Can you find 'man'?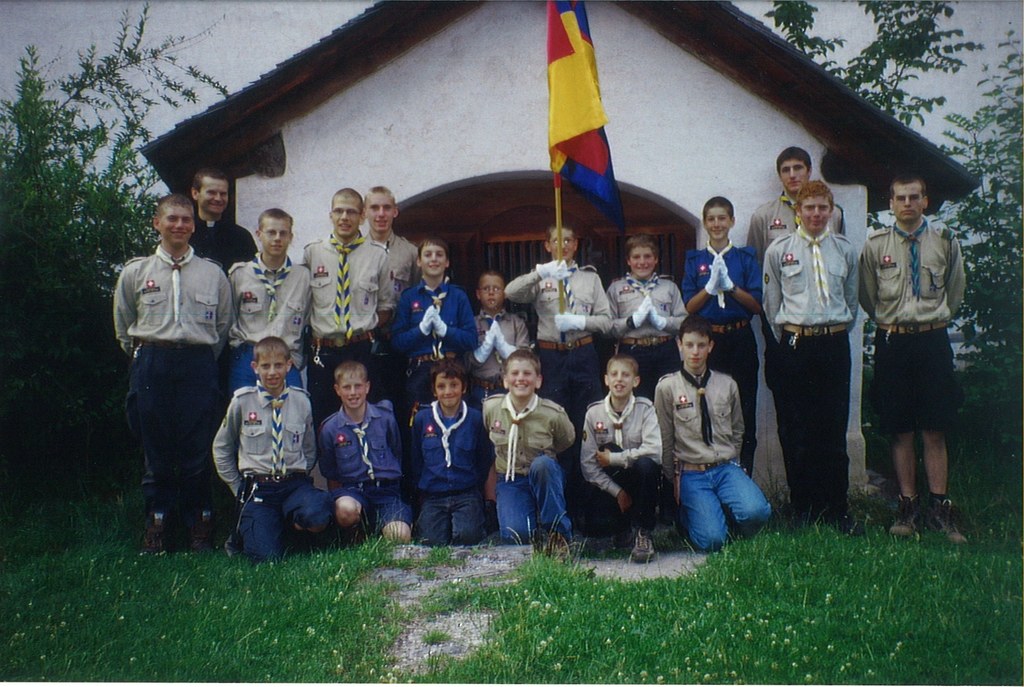
Yes, bounding box: x1=227 y1=204 x2=316 y2=396.
